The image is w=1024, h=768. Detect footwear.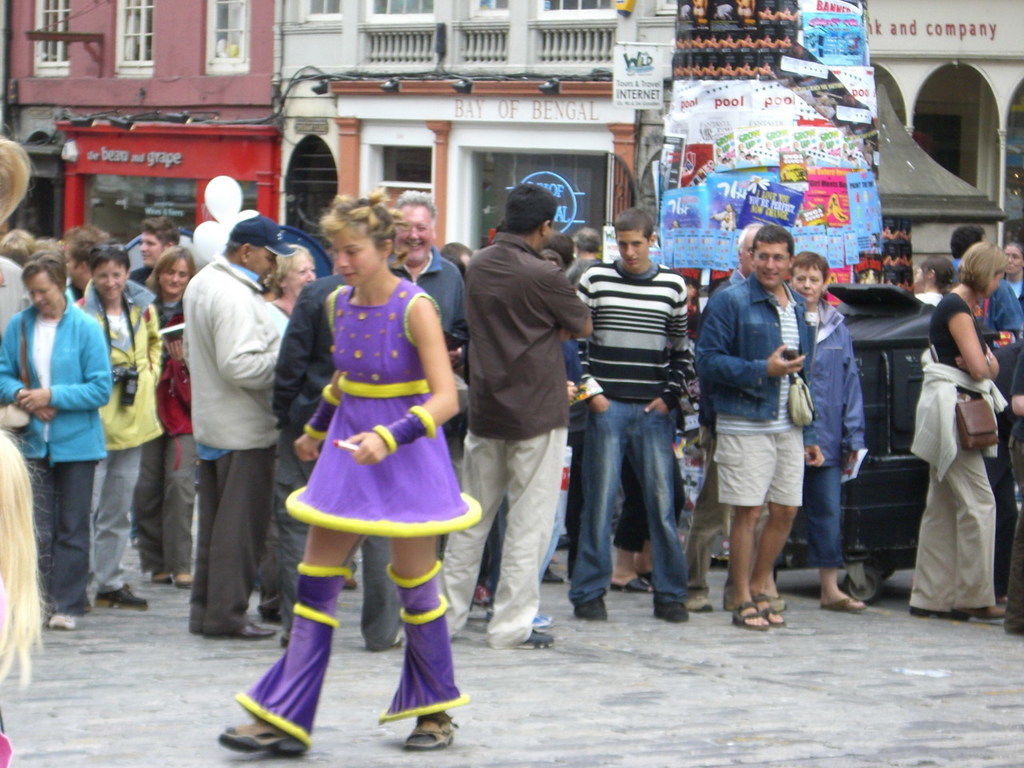
Detection: 411,714,454,754.
